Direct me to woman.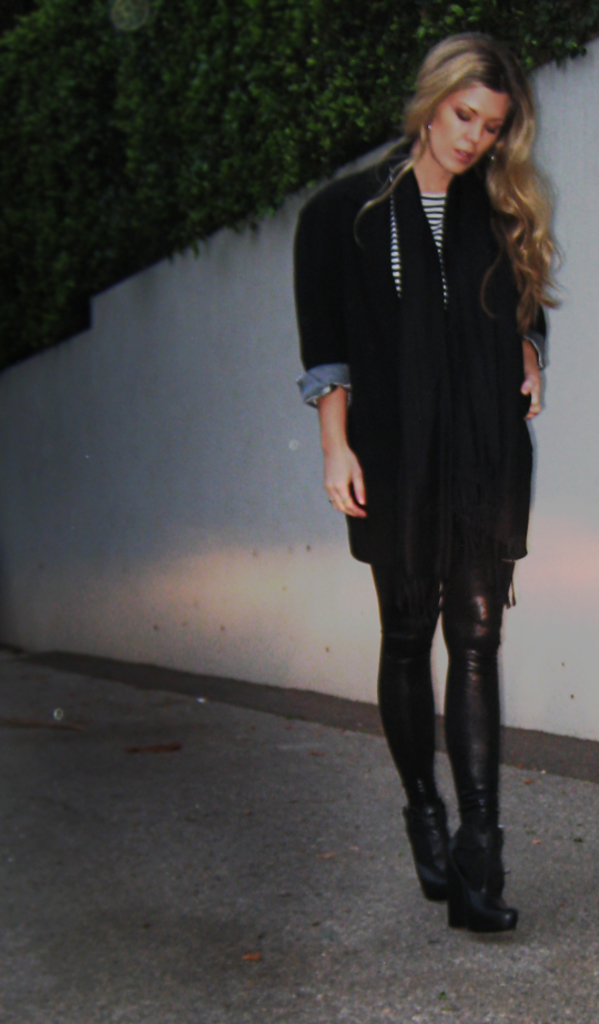
Direction: box=[290, 24, 570, 933].
